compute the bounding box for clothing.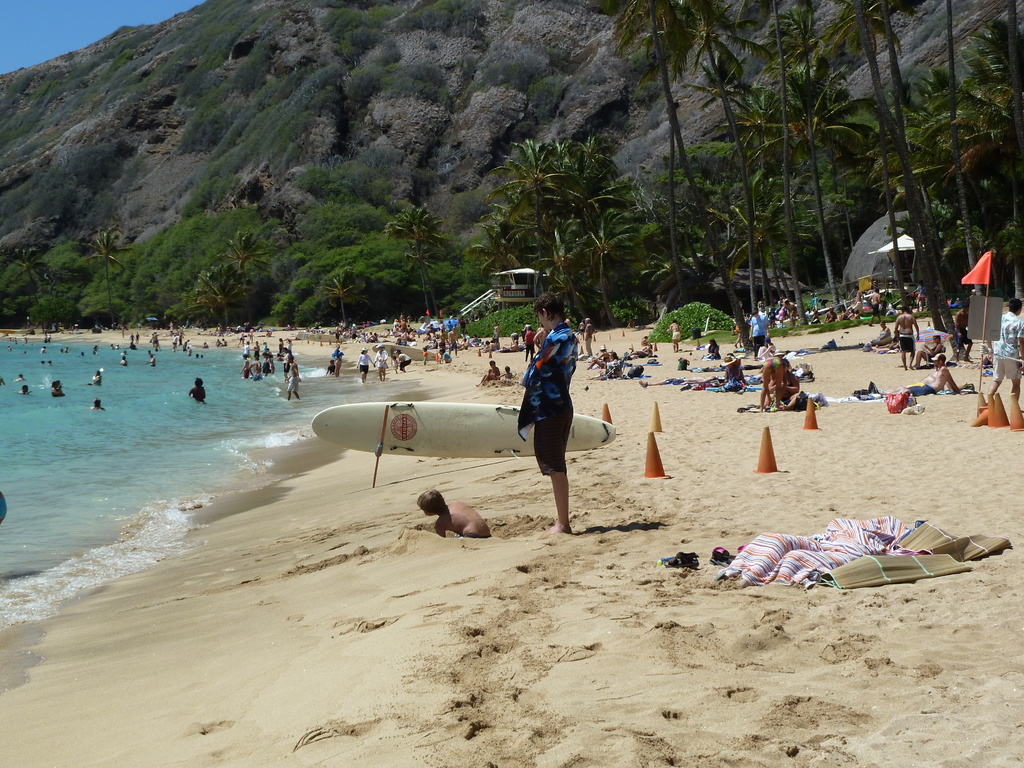
bbox=(634, 348, 649, 358).
